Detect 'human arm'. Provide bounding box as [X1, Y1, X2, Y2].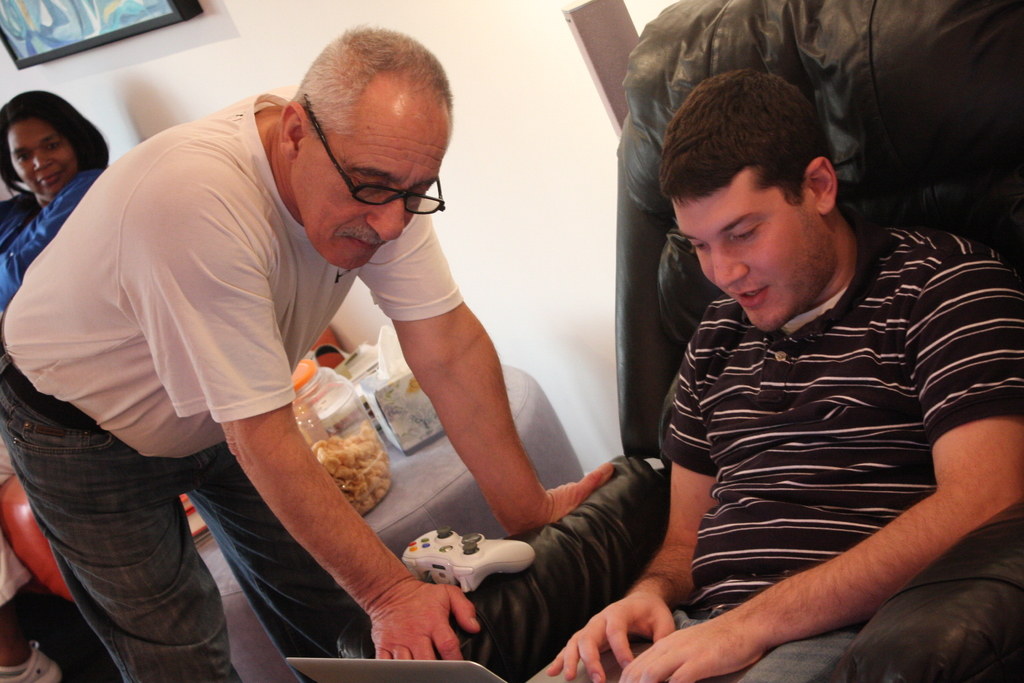
[147, 210, 483, 661].
